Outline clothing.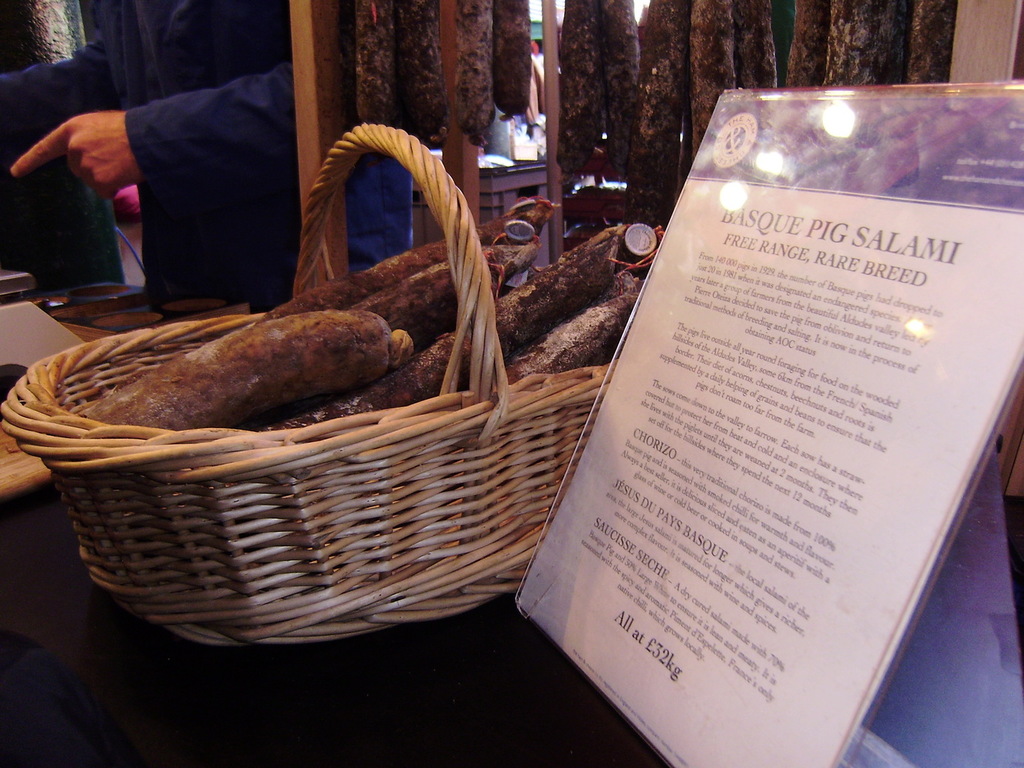
Outline: [0,0,407,277].
